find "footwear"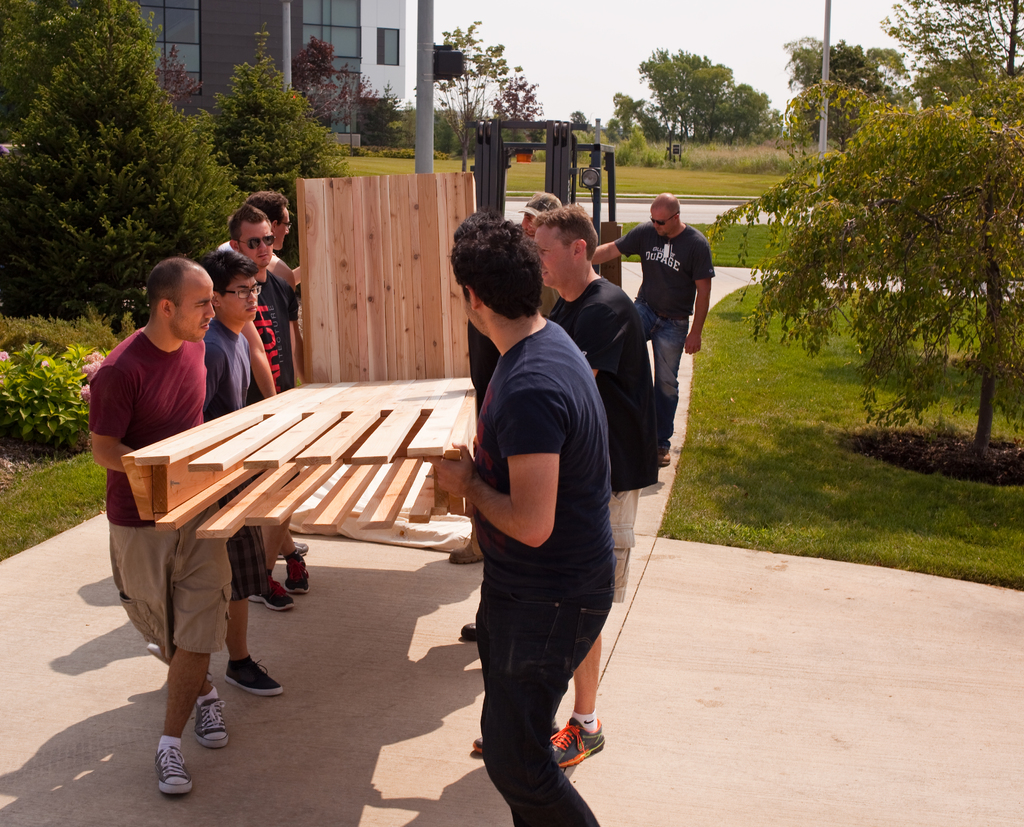
pyautogui.locateOnScreen(278, 537, 308, 559)
